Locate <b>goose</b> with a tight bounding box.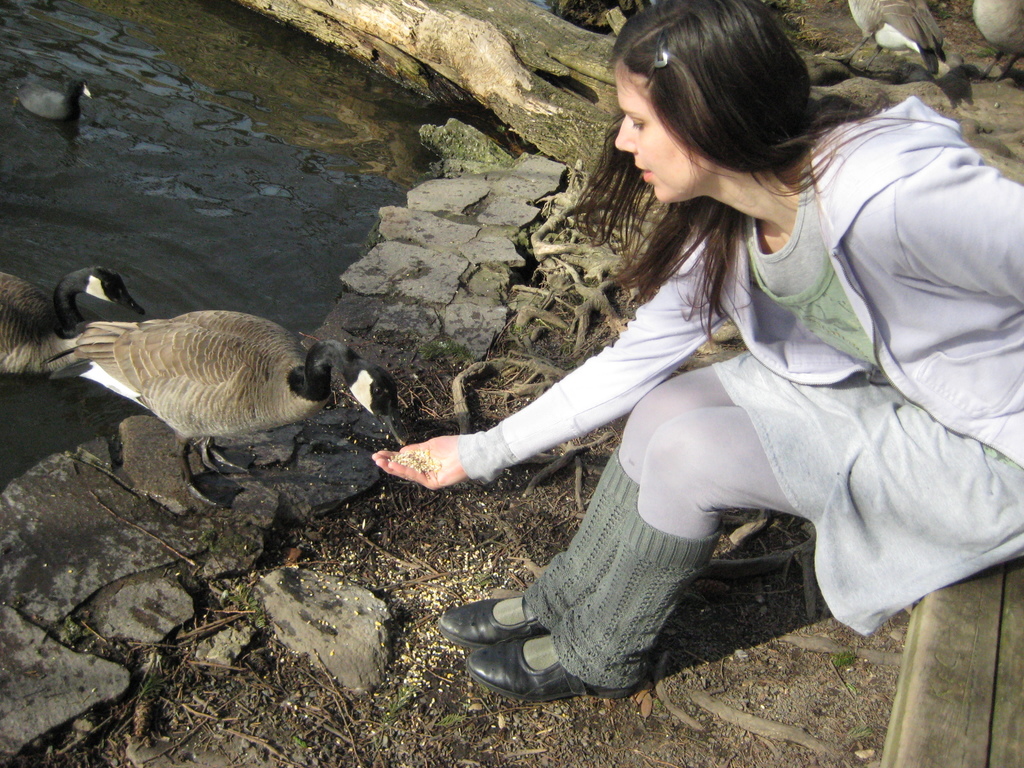
left=37, top=260, right=414, bottom=508.
